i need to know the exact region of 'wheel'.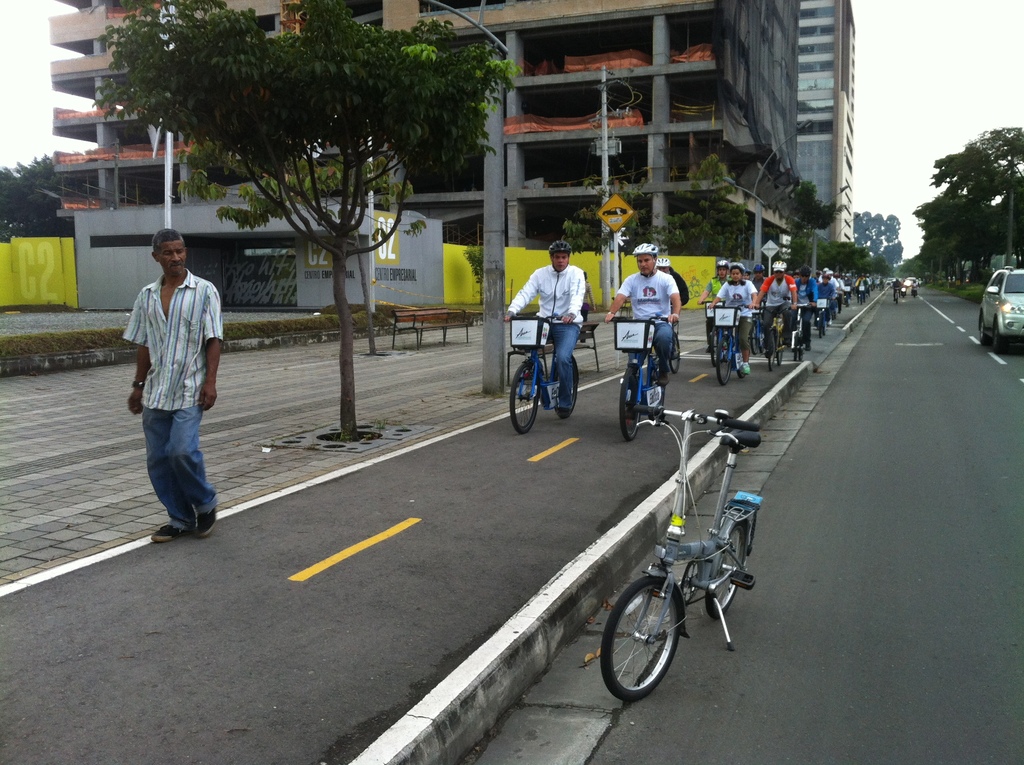
Region: select_region(798, 339, 804, 368).
